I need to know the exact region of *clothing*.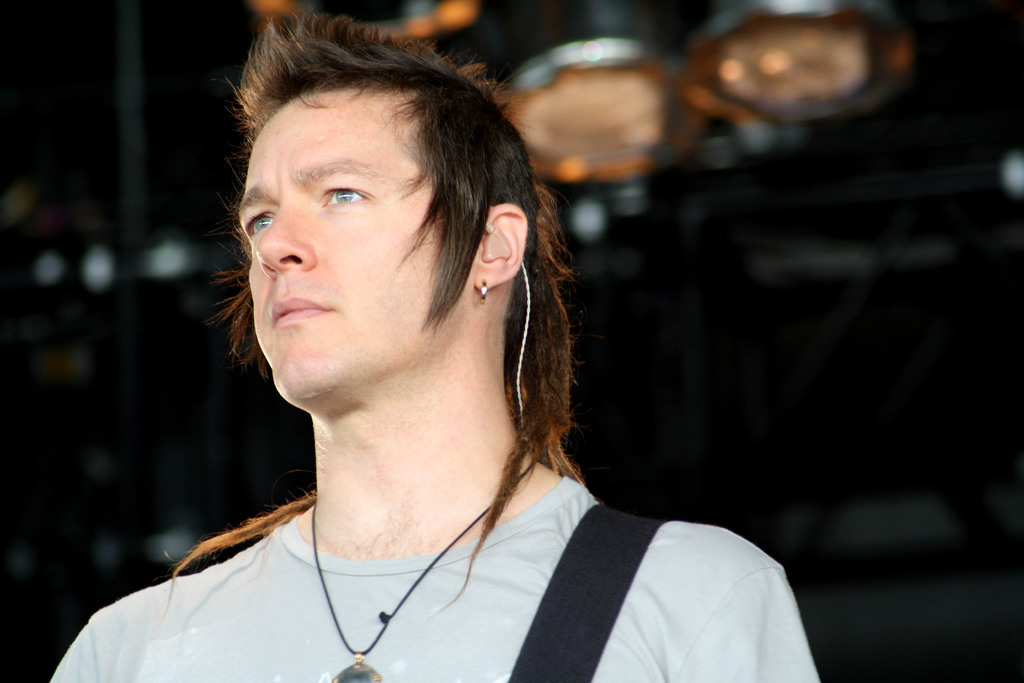
Region: crop(51, 476, 820, 682).
